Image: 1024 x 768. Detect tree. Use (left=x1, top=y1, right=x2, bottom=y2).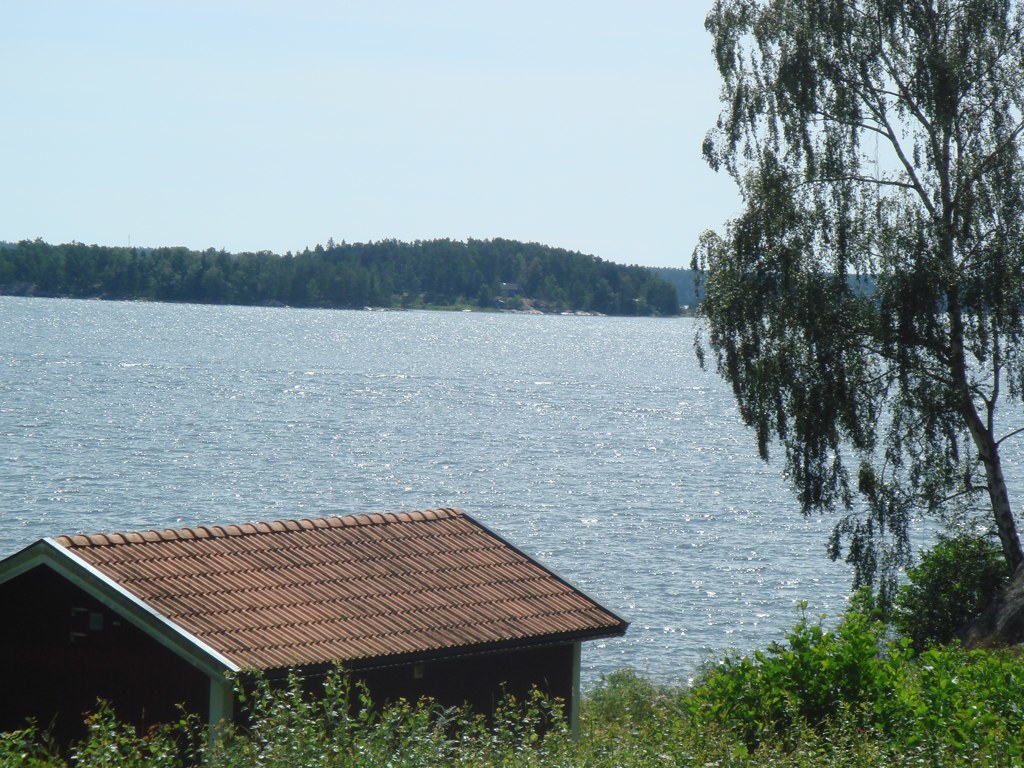
(left=691, top=35, right=1004, bottom=650).
